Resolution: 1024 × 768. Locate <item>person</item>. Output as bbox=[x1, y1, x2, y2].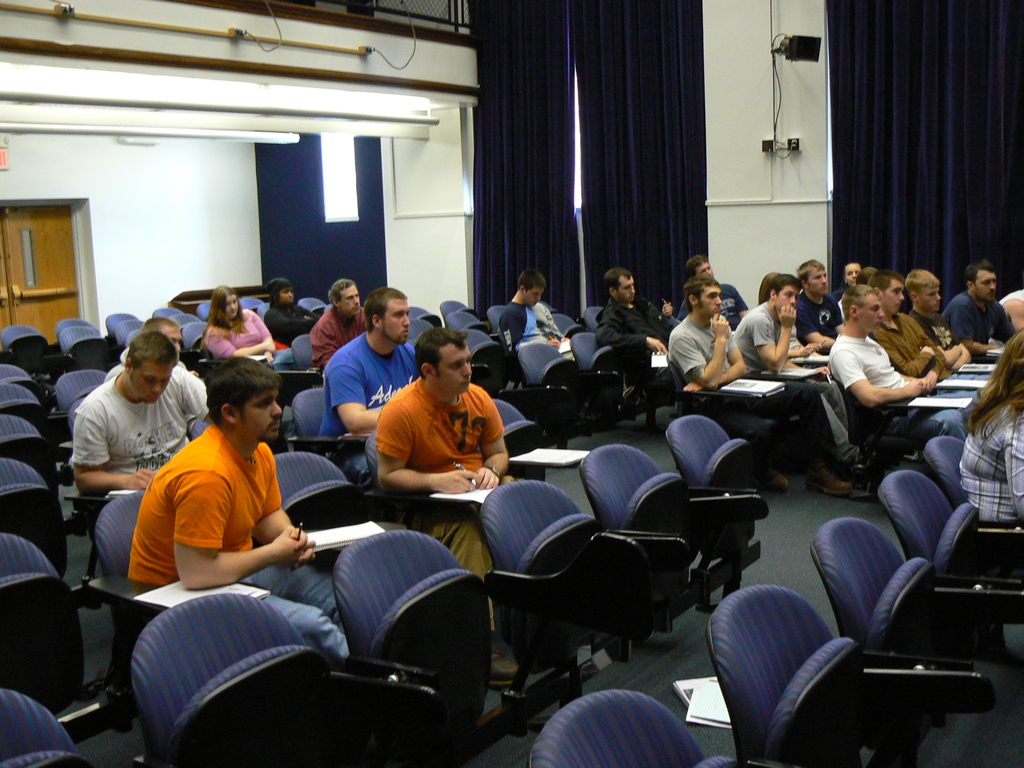
bbox=[678, 248, 747, 326].
